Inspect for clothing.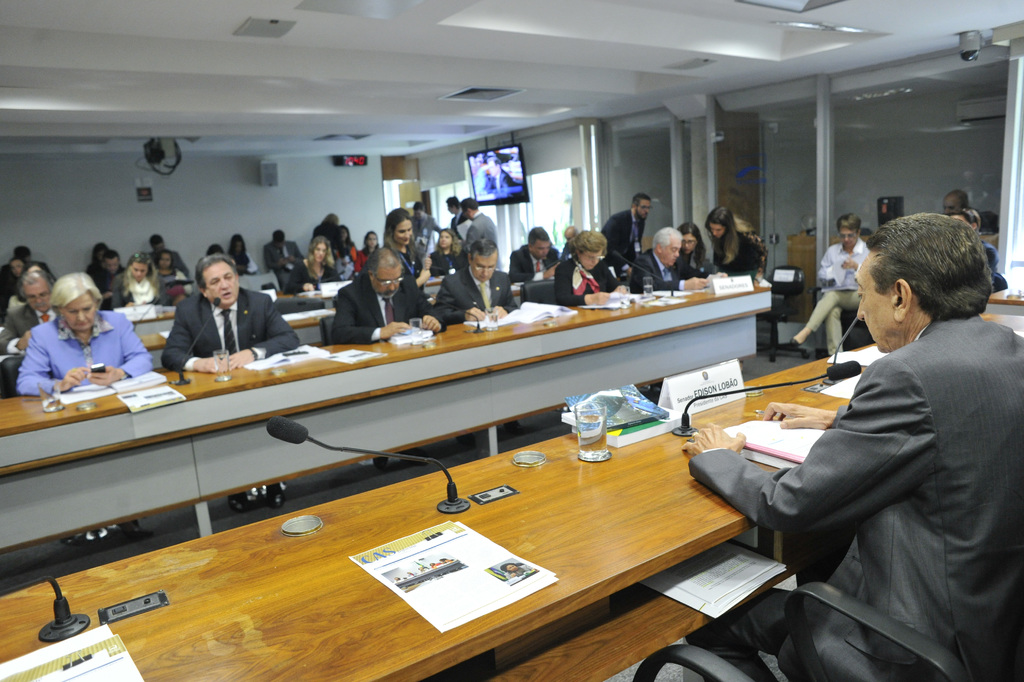
Inspection: l=596, t=210, r=648, b=261.
